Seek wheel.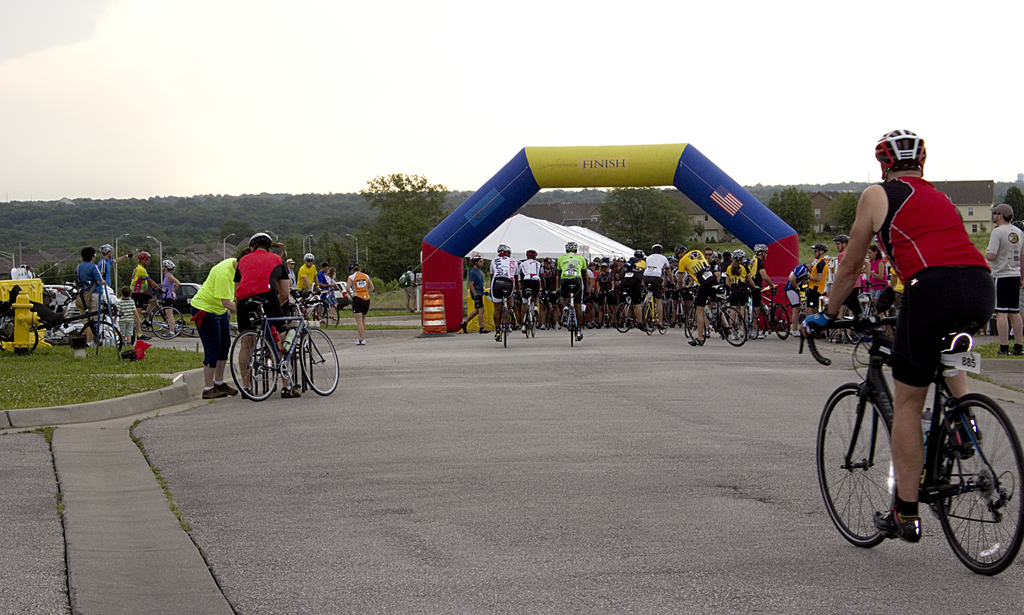
locate(154, 307, 184, 341).
